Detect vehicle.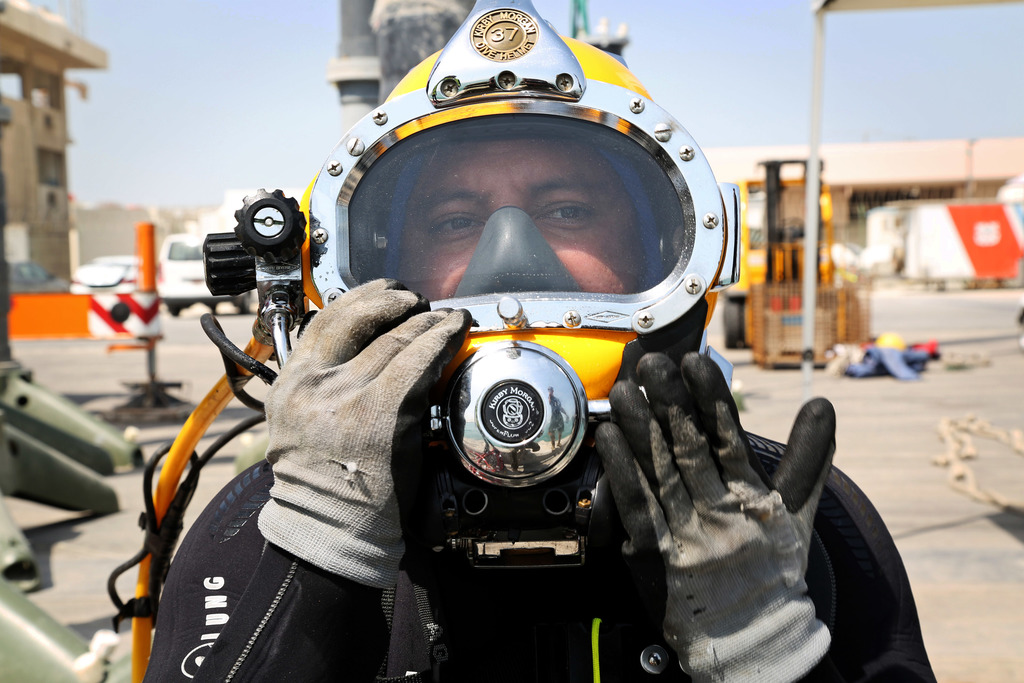
Detected at (869,190,1023,294).
